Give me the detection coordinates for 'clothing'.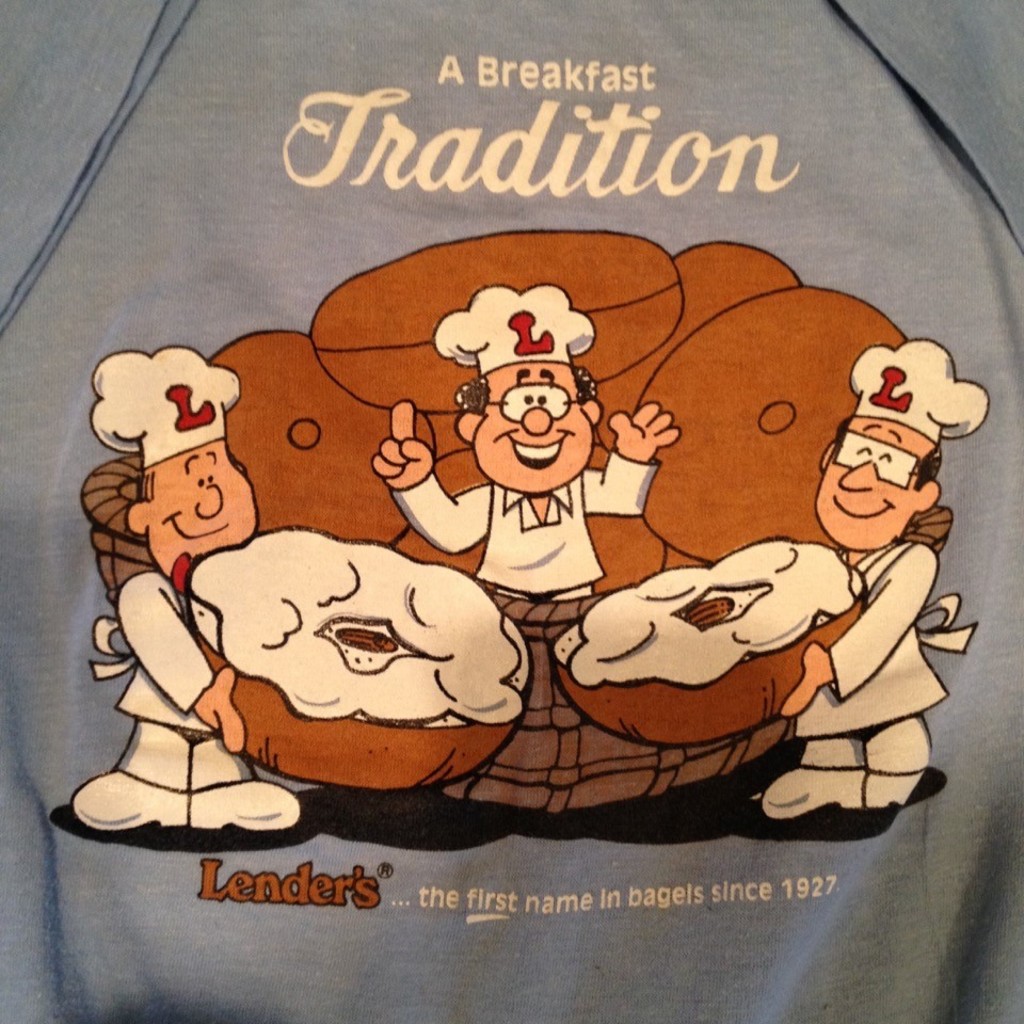
[x1=396, y1=463, x2=652, y2=593].
